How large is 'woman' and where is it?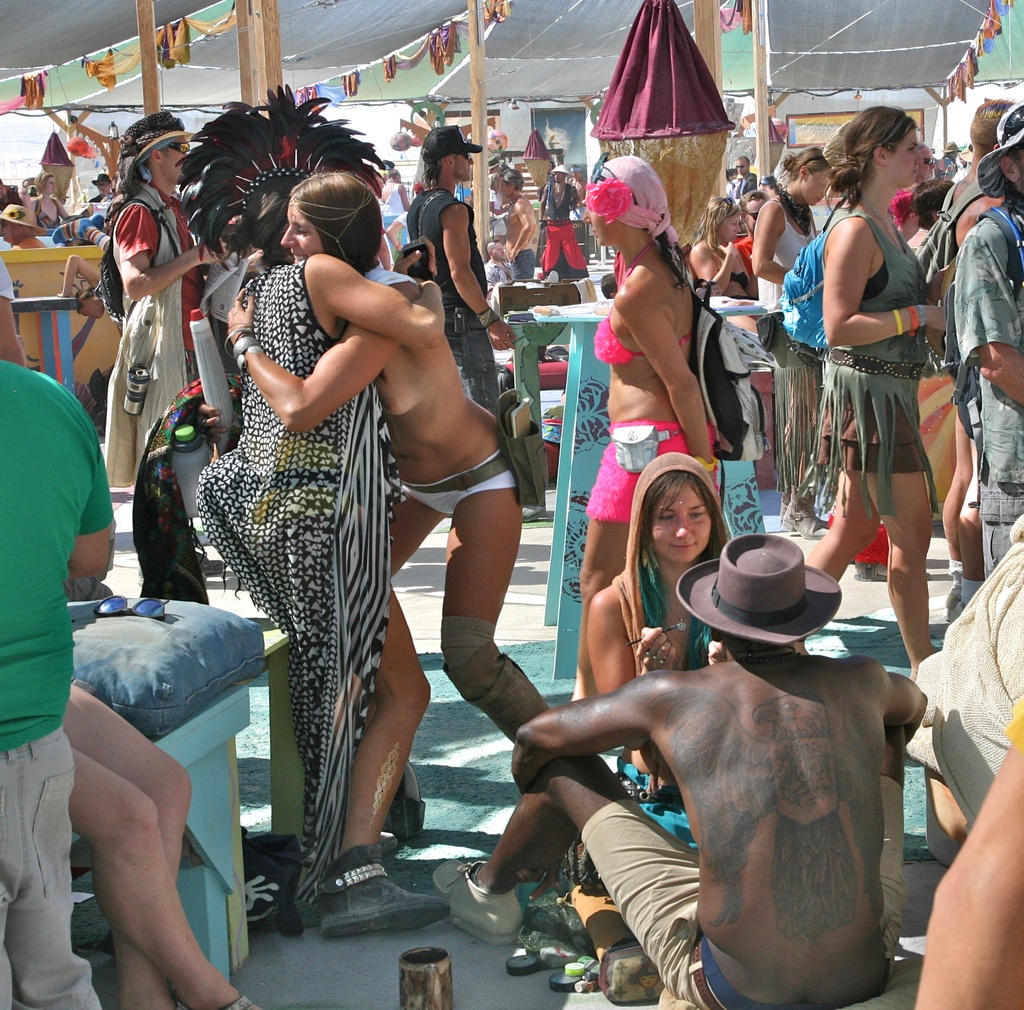
Bounding box: [572,449,730,865].
